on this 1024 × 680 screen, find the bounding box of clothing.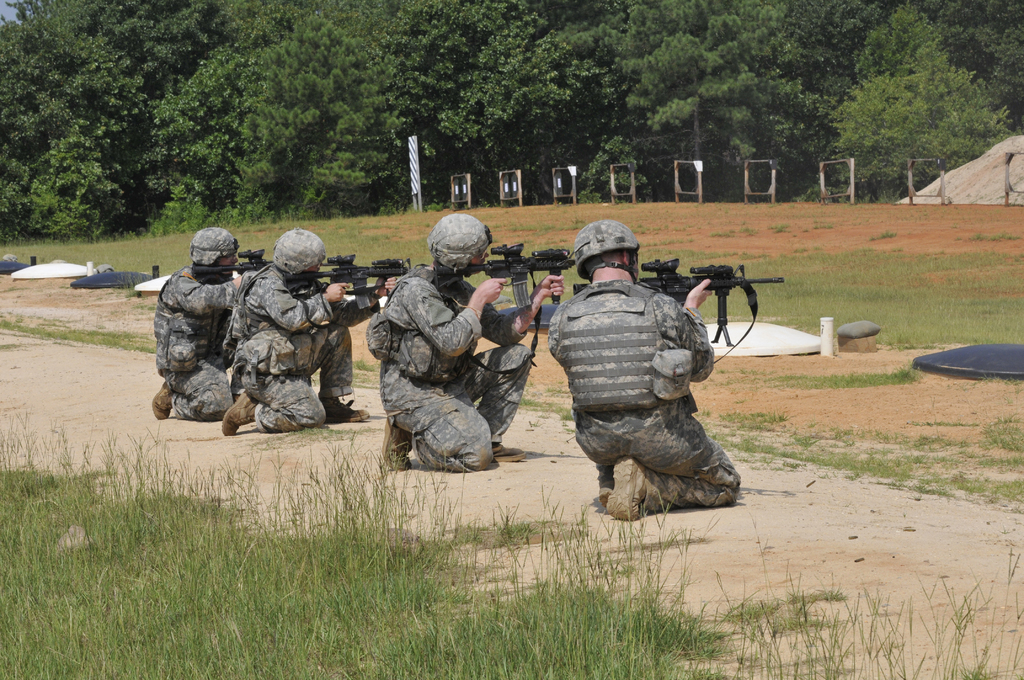
Bounding box: x1=540 y1=231 x2=760 y2=515.
